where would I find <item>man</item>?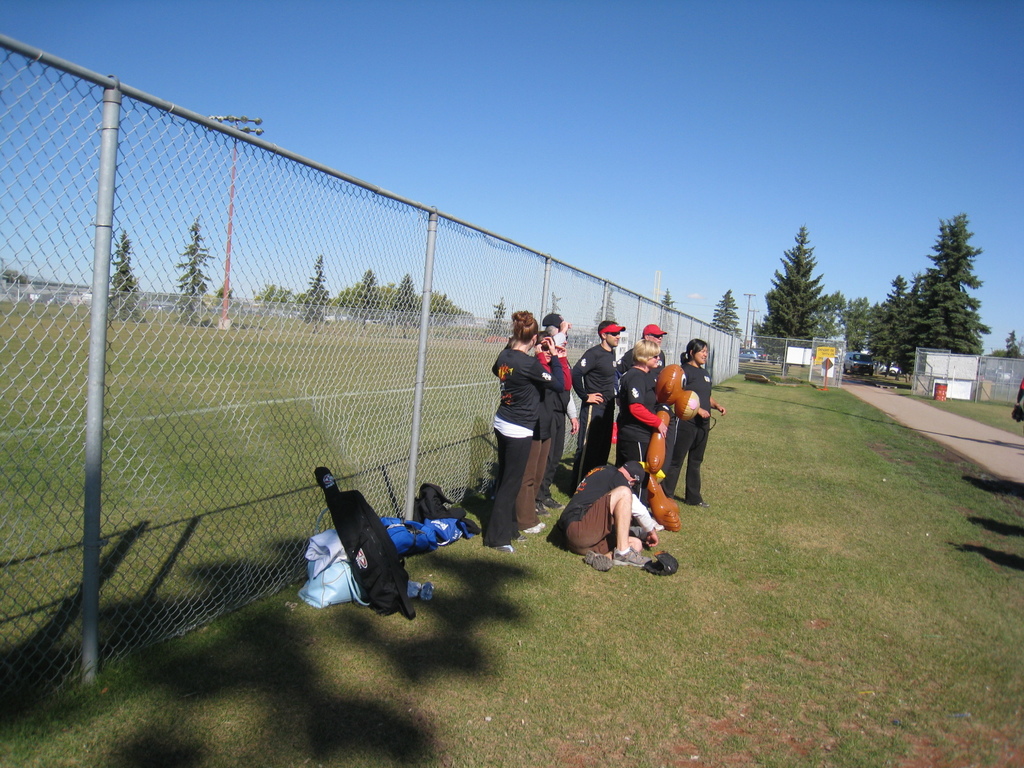
At 572 323 625 493.
